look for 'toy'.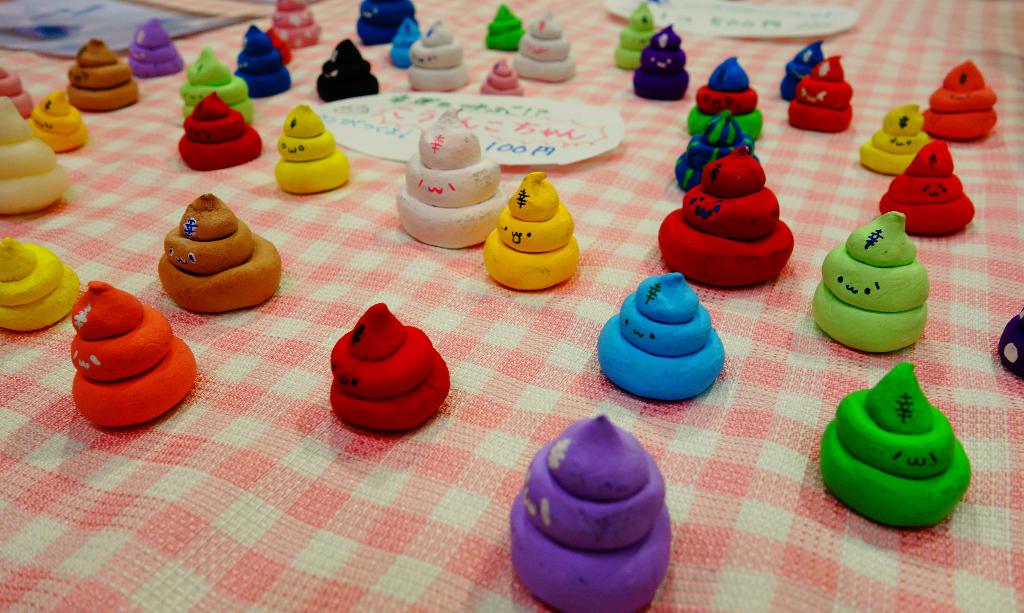
Found: (807, 217, 929, 352).
